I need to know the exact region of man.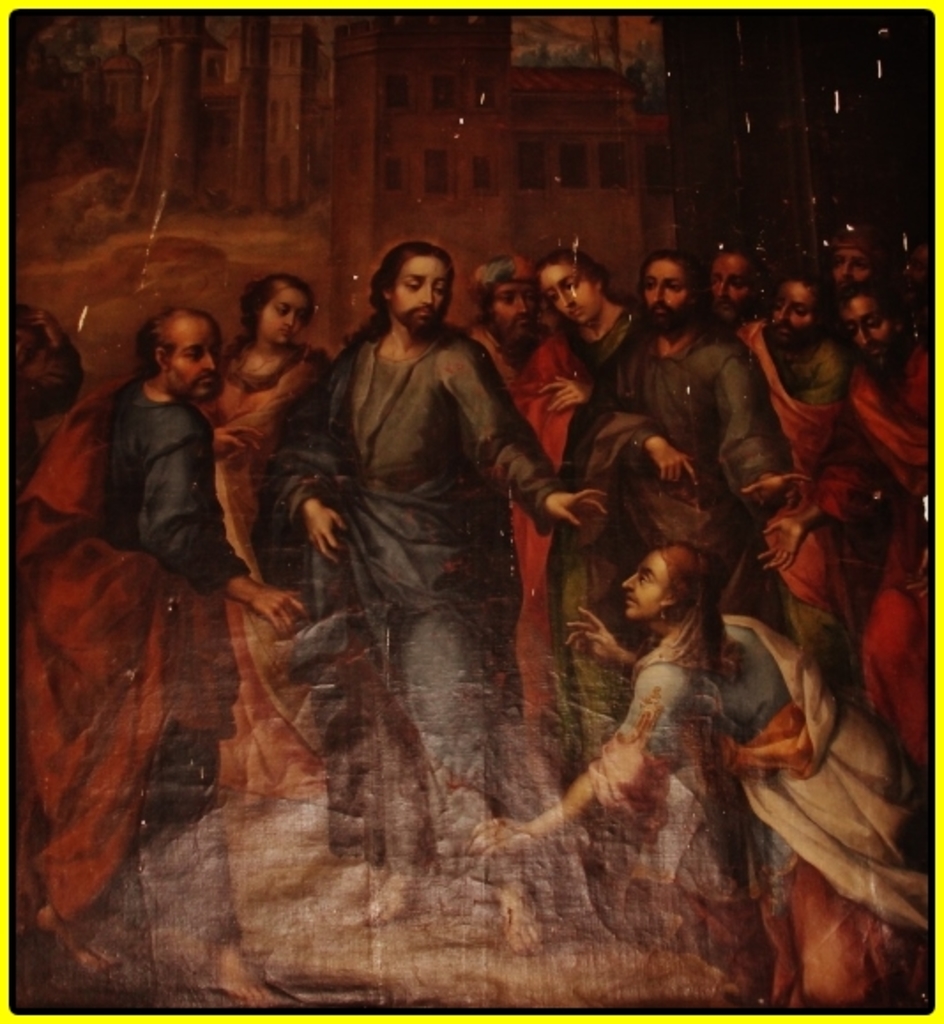
Region: {"left": 472, "top": 539, "right": 930, "bottom": 1008}.
